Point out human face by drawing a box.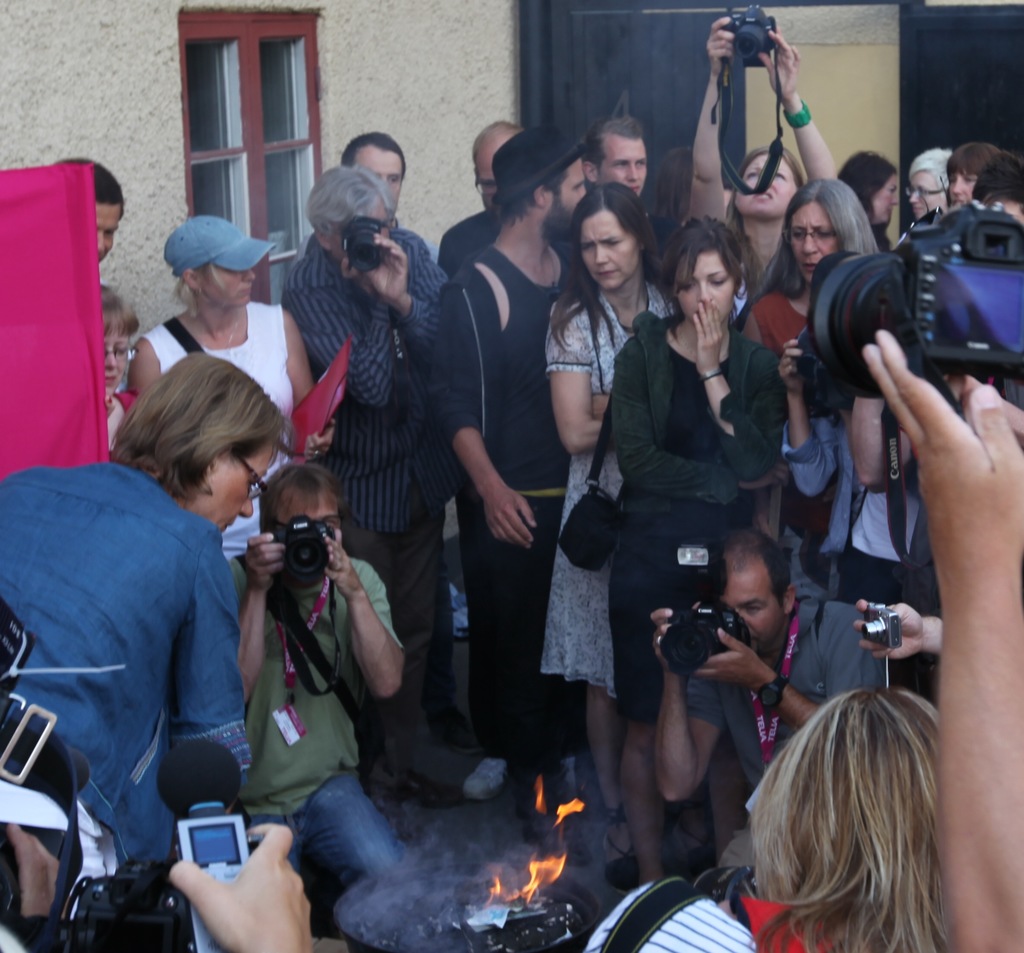
bbox=(200, 263, 257, 309).
